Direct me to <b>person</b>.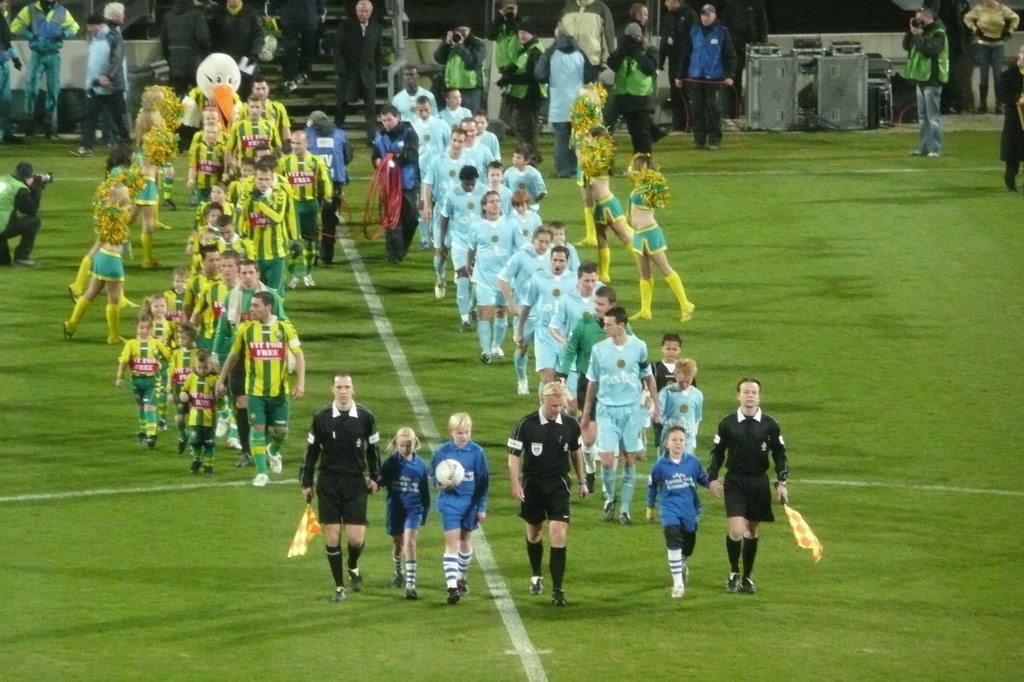
Direction: <bbox>7, 0, 79, 135</bbox>.
